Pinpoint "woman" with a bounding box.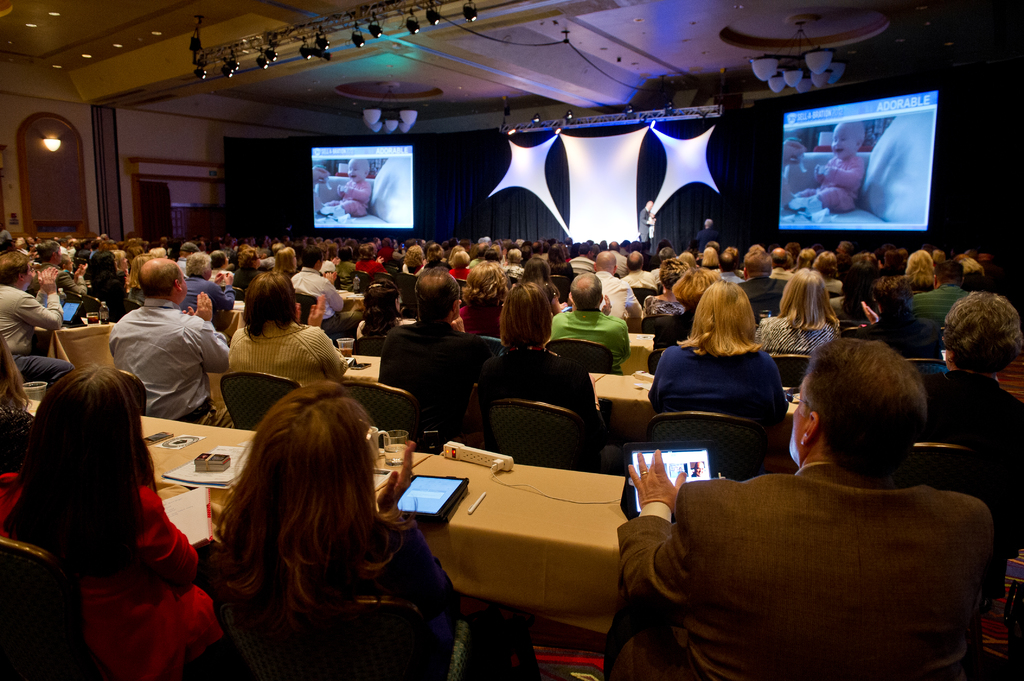
402:243:429:277.
